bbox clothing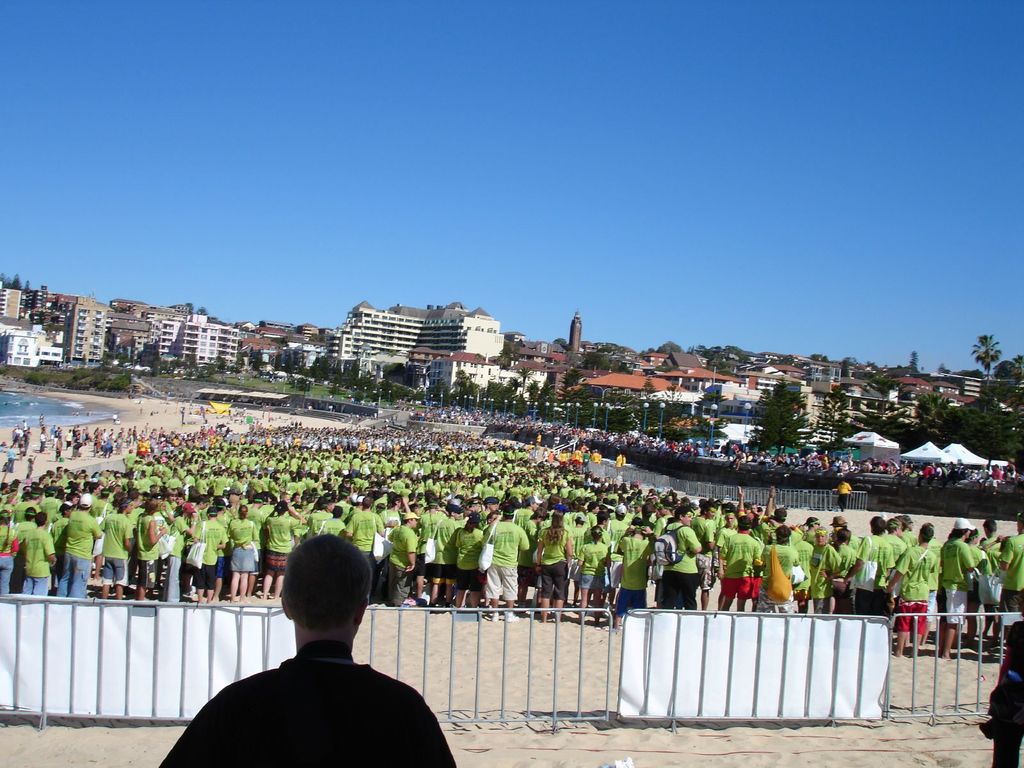
(left=347, top=513, right=387, bottom=565)
